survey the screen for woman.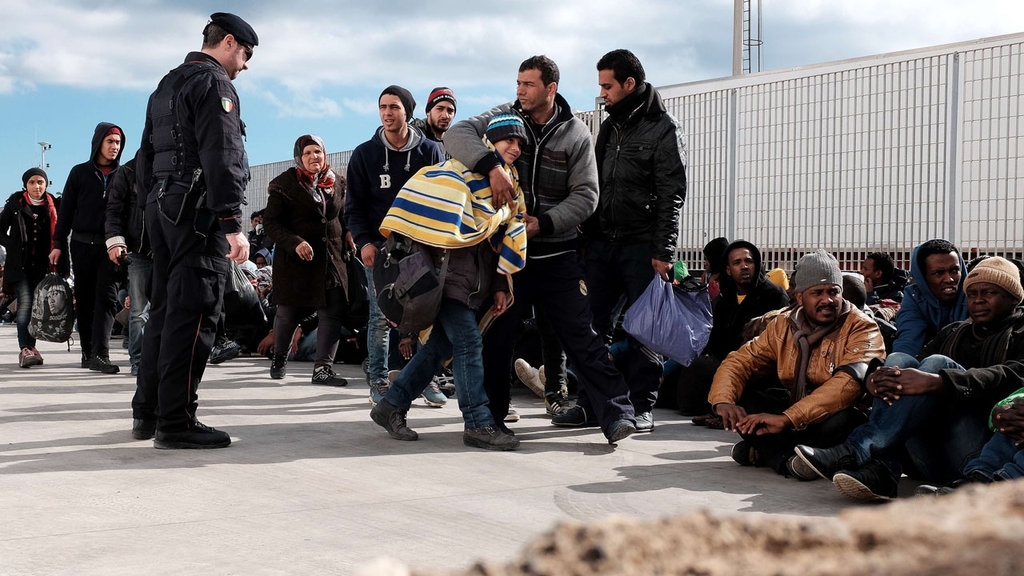
Survey found: {"x1": 0, "y1": 166, "x2": 62, "y2": 364}.
